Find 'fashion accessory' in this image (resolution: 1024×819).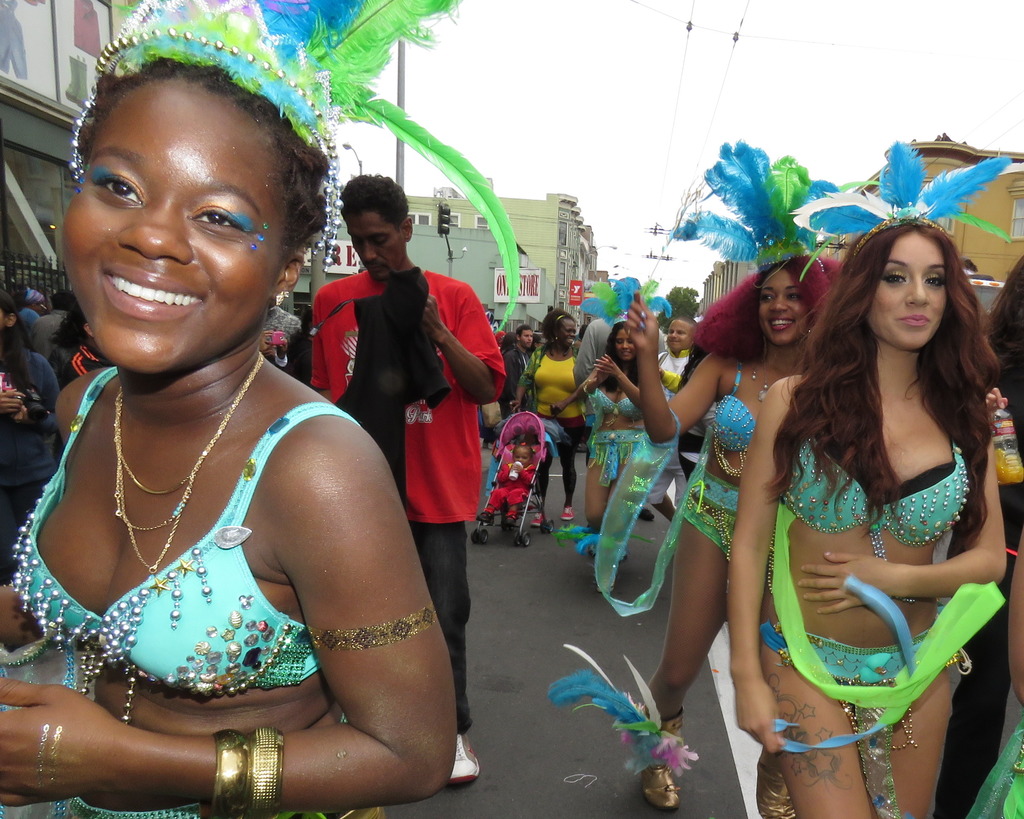
<region>545, 640, 701, 811</region>.
